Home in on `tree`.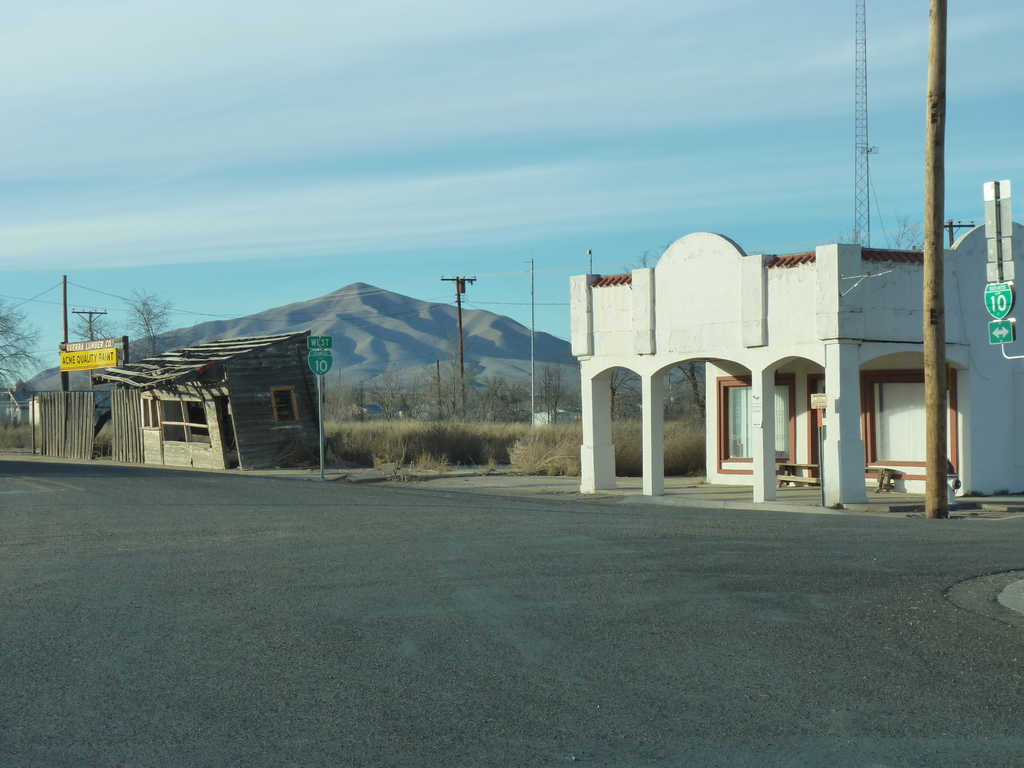
Homed in at box(671, 361, 707, 413).
